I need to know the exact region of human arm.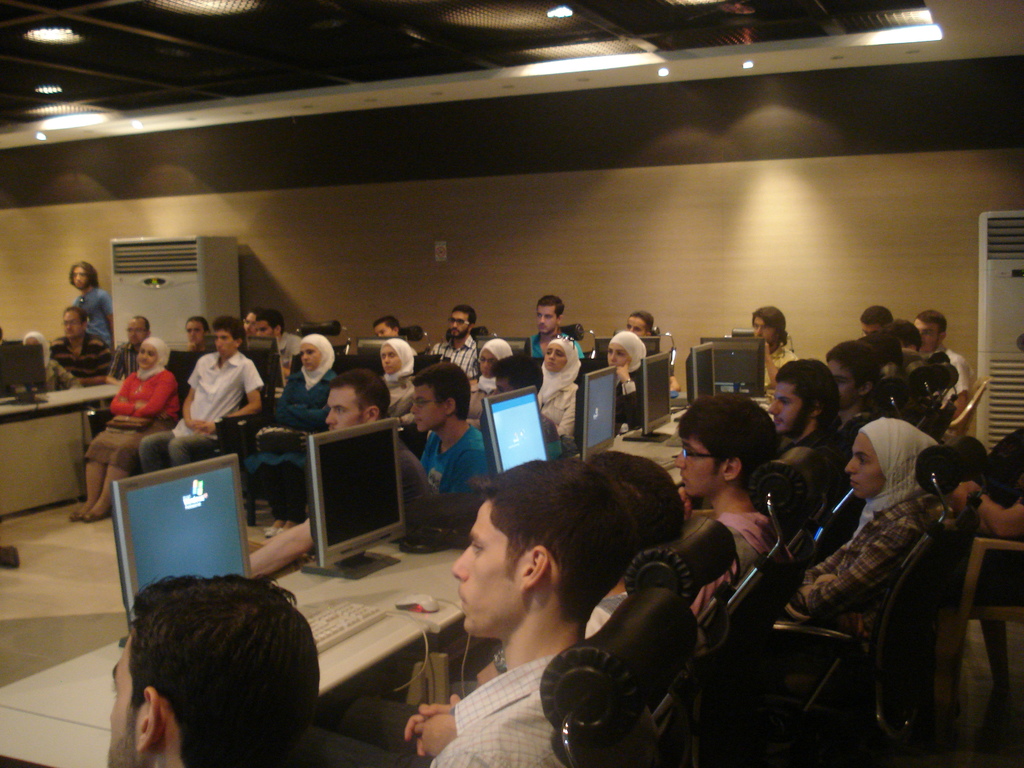
Region: left=188, top=364, right=202, bottom=431.
